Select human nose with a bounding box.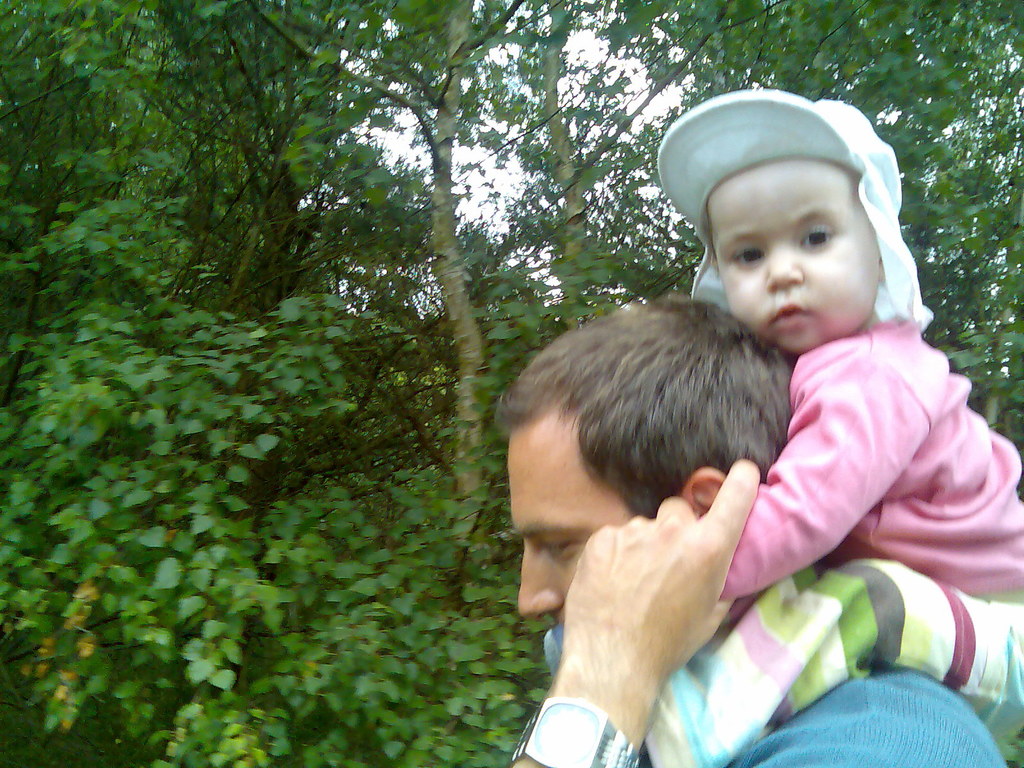
(520, 540, 557, 620).
